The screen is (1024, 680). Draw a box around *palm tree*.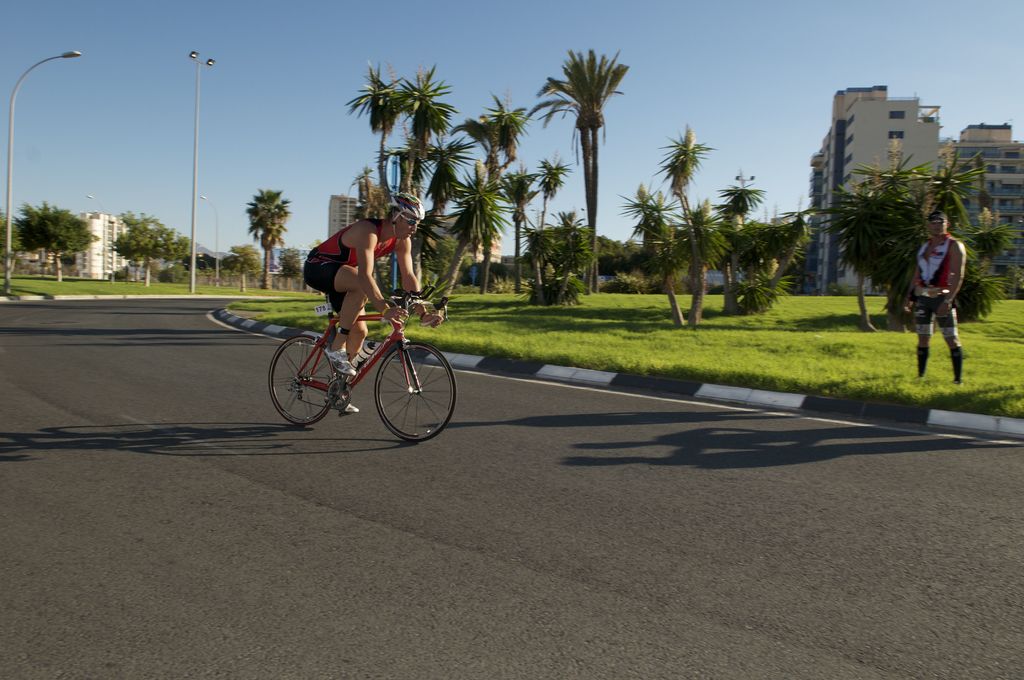
box=[714, 191, 769, 296].
